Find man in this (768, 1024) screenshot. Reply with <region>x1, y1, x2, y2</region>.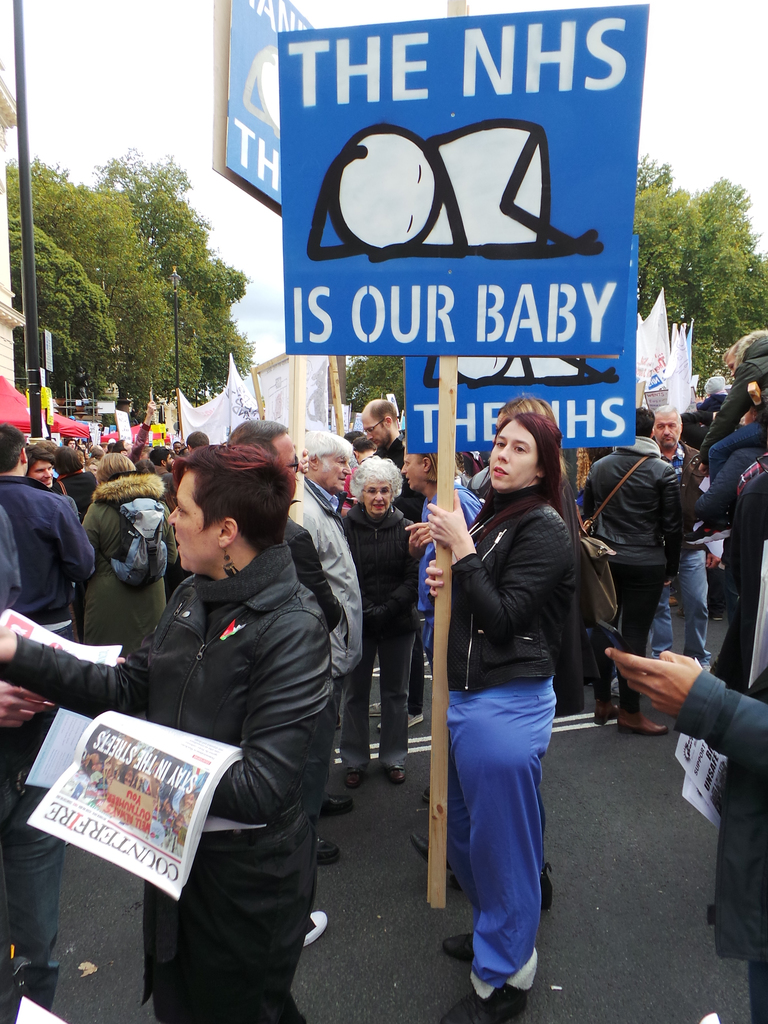
<region>0, 421, 95, 644</region>.
